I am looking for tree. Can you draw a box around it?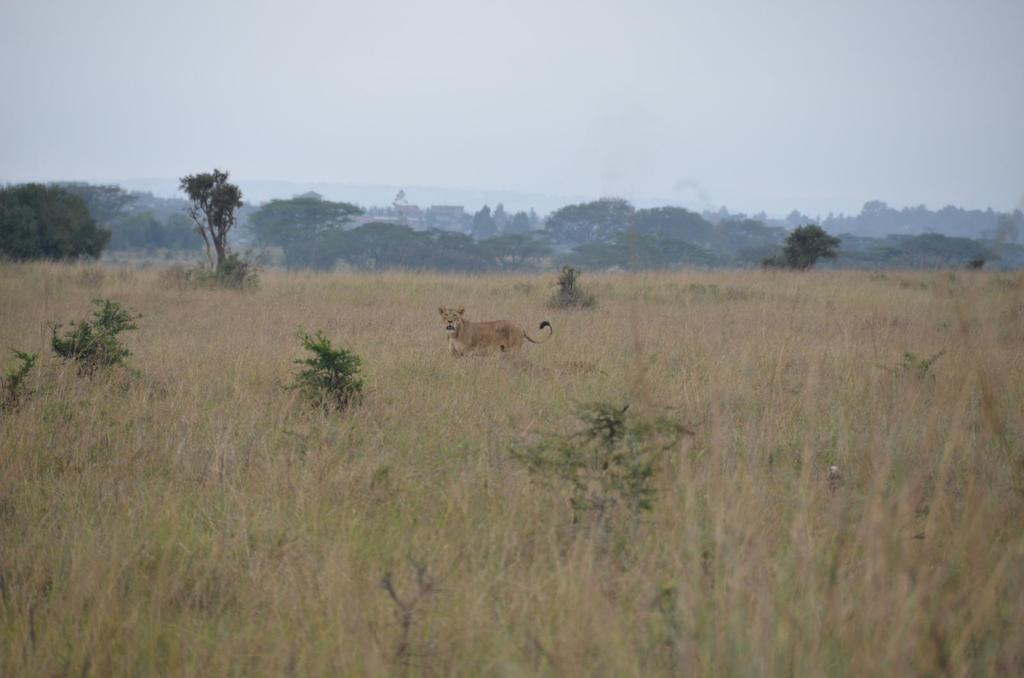
Sure, the bounding box is [612,193,720,246].
